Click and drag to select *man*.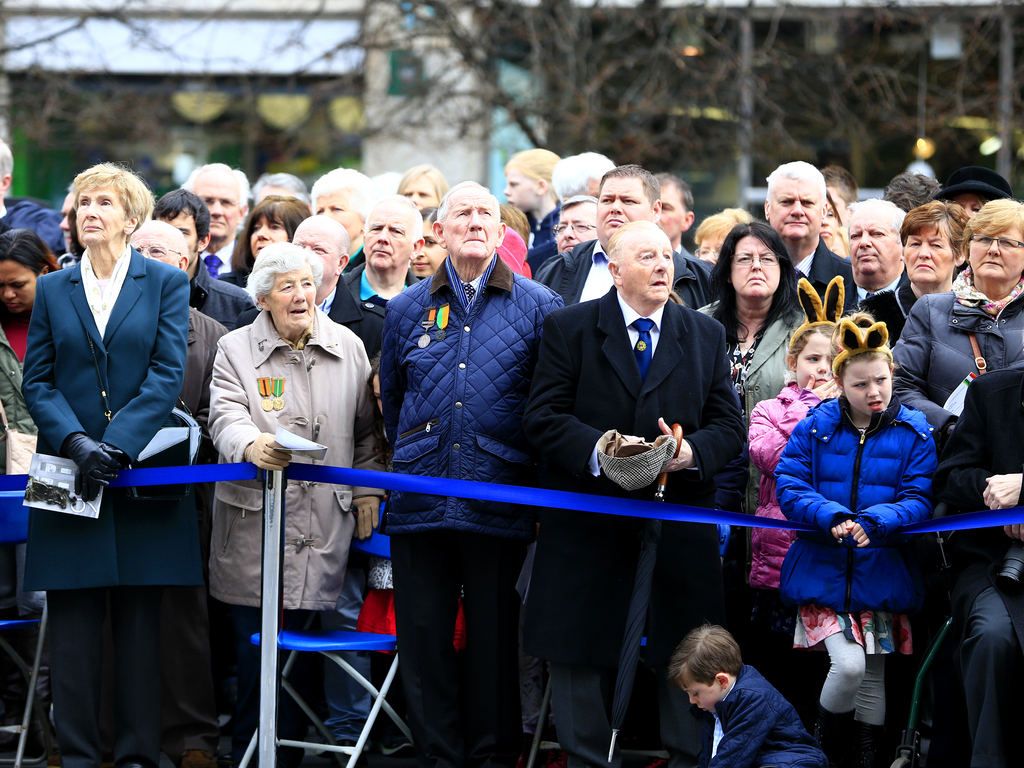
Selection: {"left": 380, "top": 180, "right": 565, "bottom": 767}.
